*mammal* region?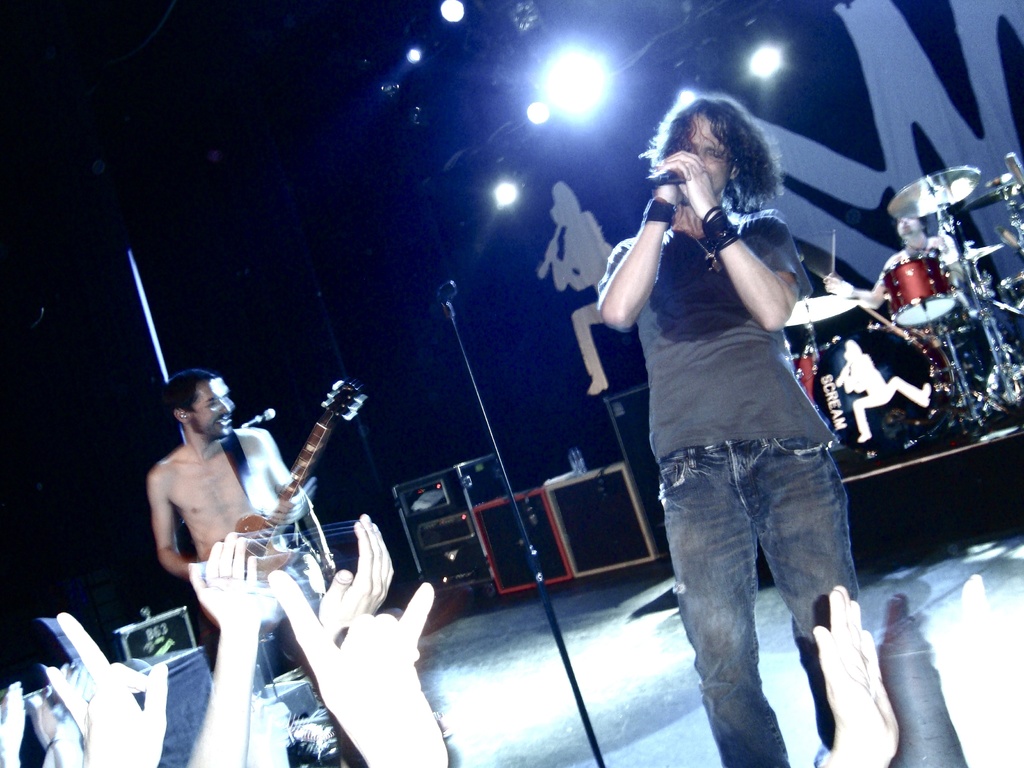
(812,572,1023,767)
